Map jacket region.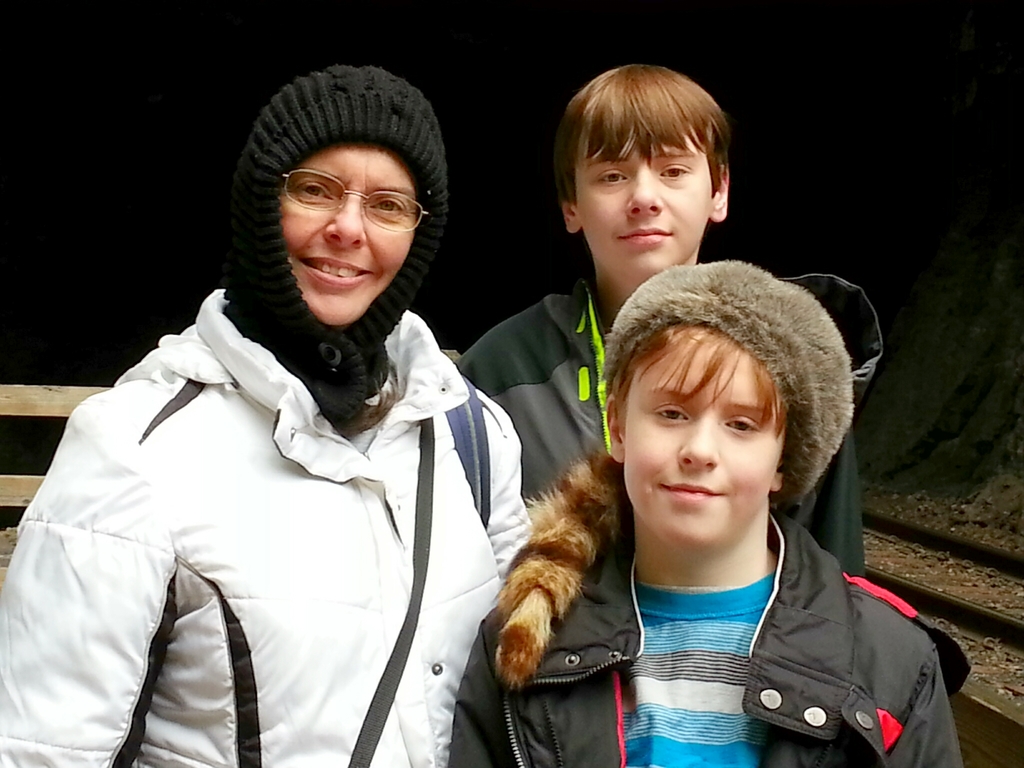
Mapped to 451/262/886/573.
